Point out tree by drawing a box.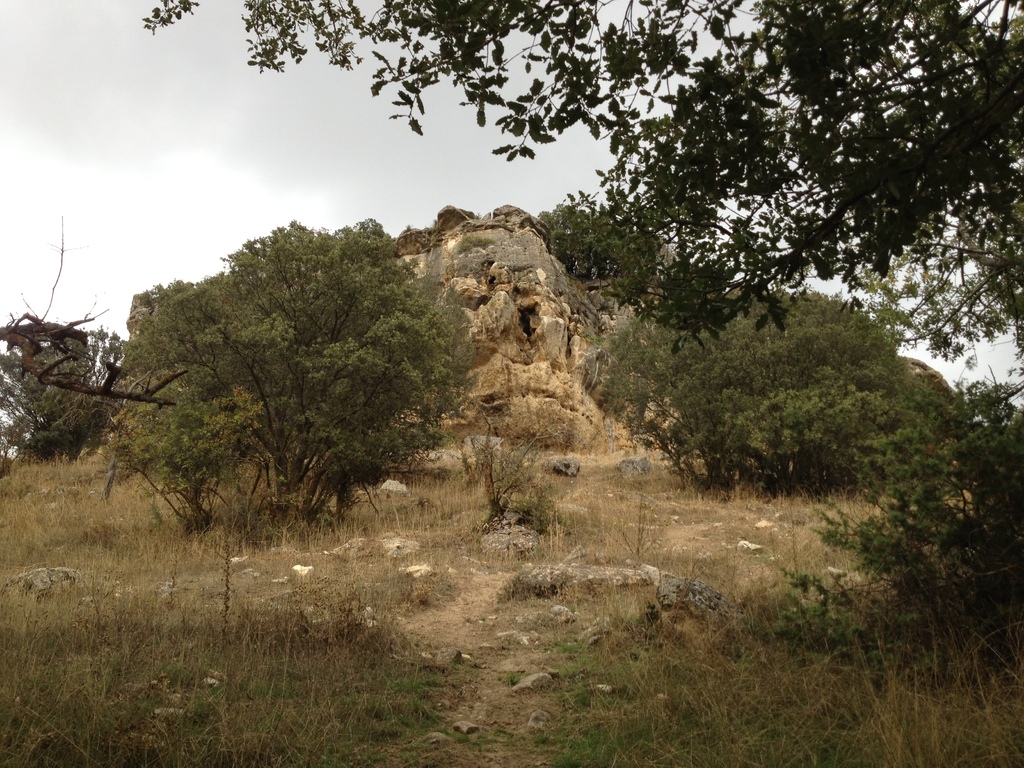
crop(137, 0, 1023, 631).
